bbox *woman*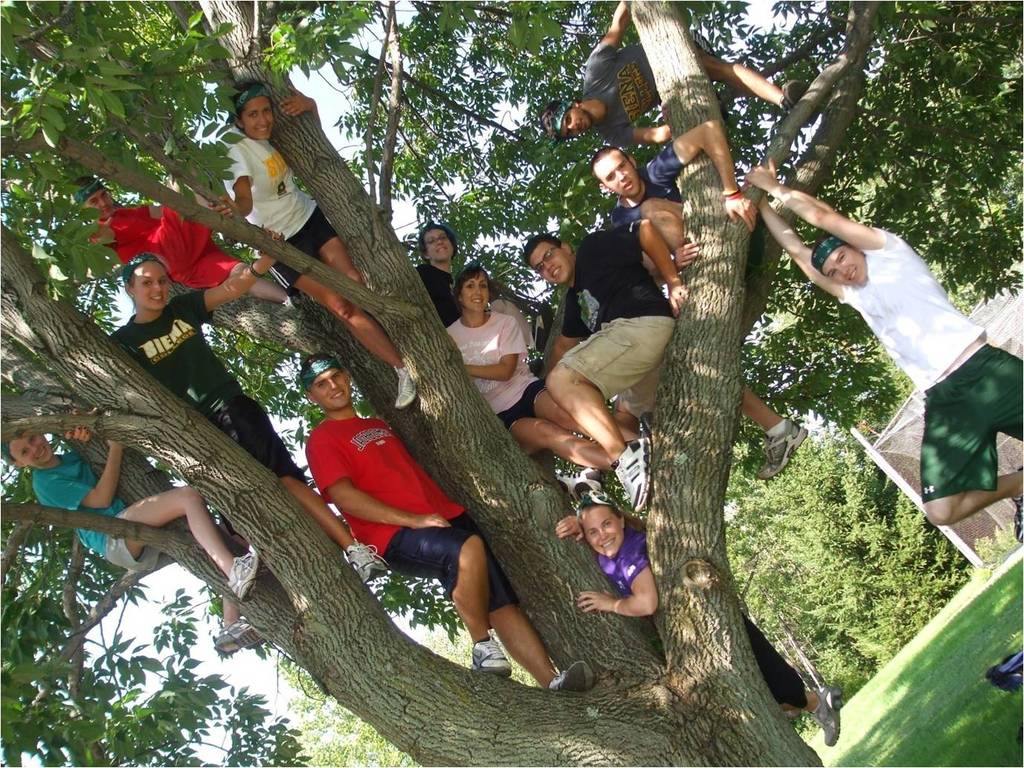
BBox(106, 225, 375, 580)
